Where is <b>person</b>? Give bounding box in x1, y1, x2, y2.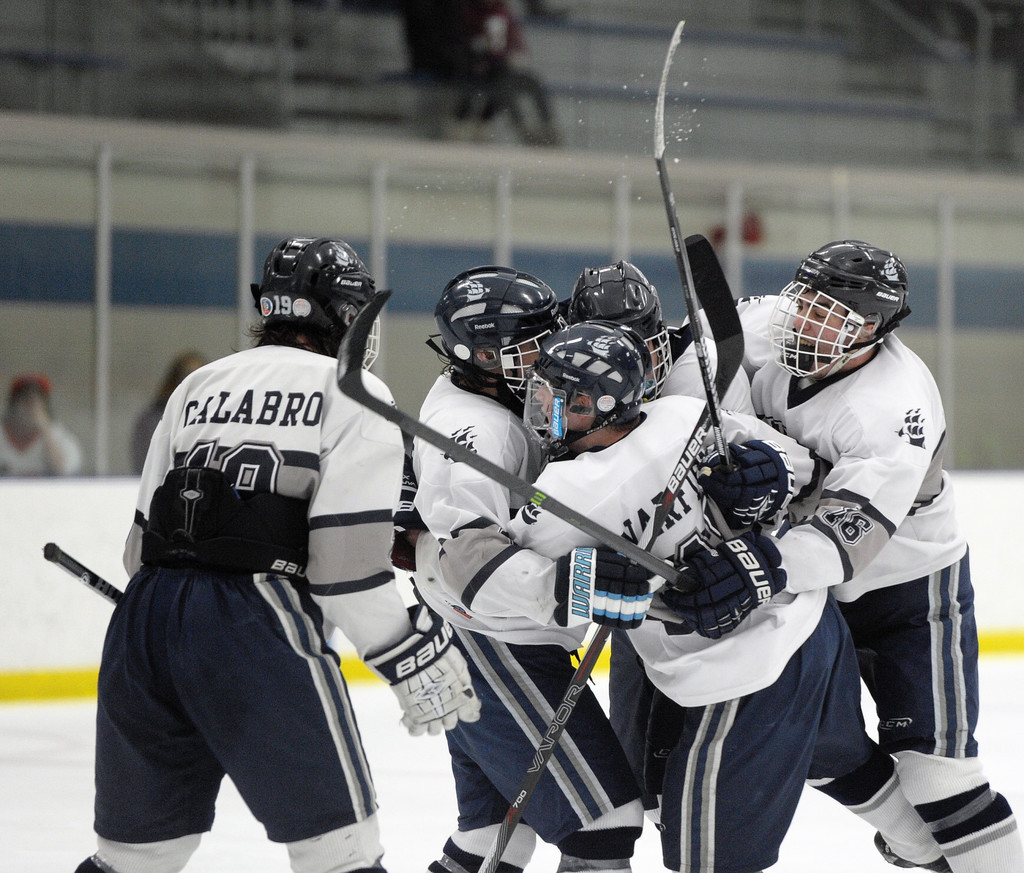
0, 371, 79, 478.
